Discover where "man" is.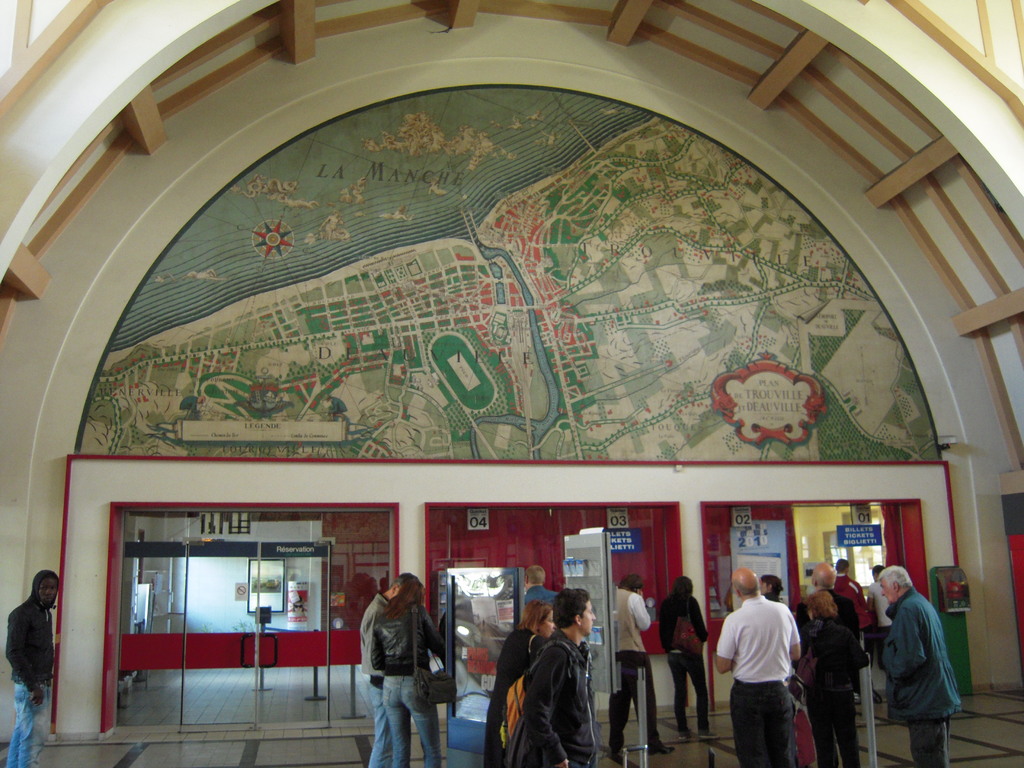
Discovered at 522,561,550,596.
